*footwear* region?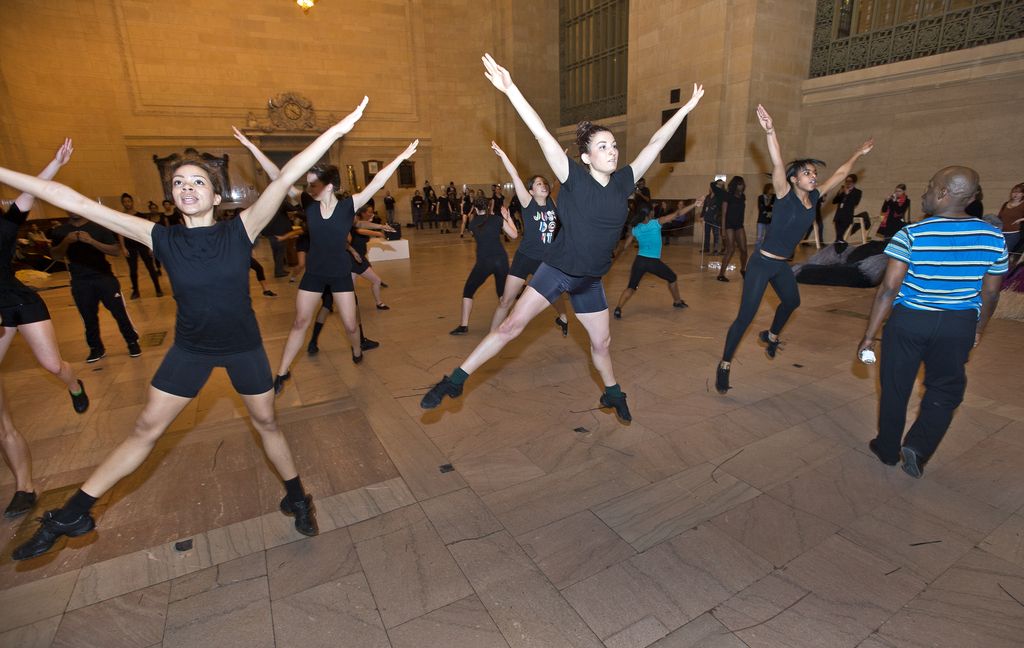
[x1=353, y1=347, x2=366, y2=364]
